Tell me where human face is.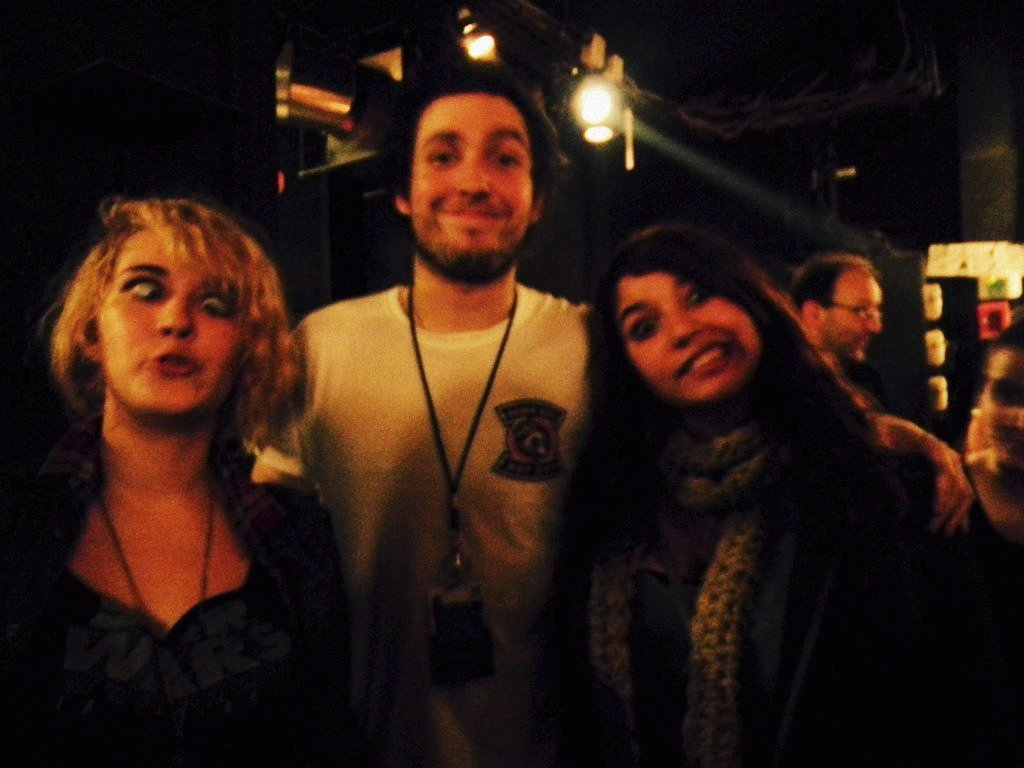
human face is at region(94, 233, 242, 420).
